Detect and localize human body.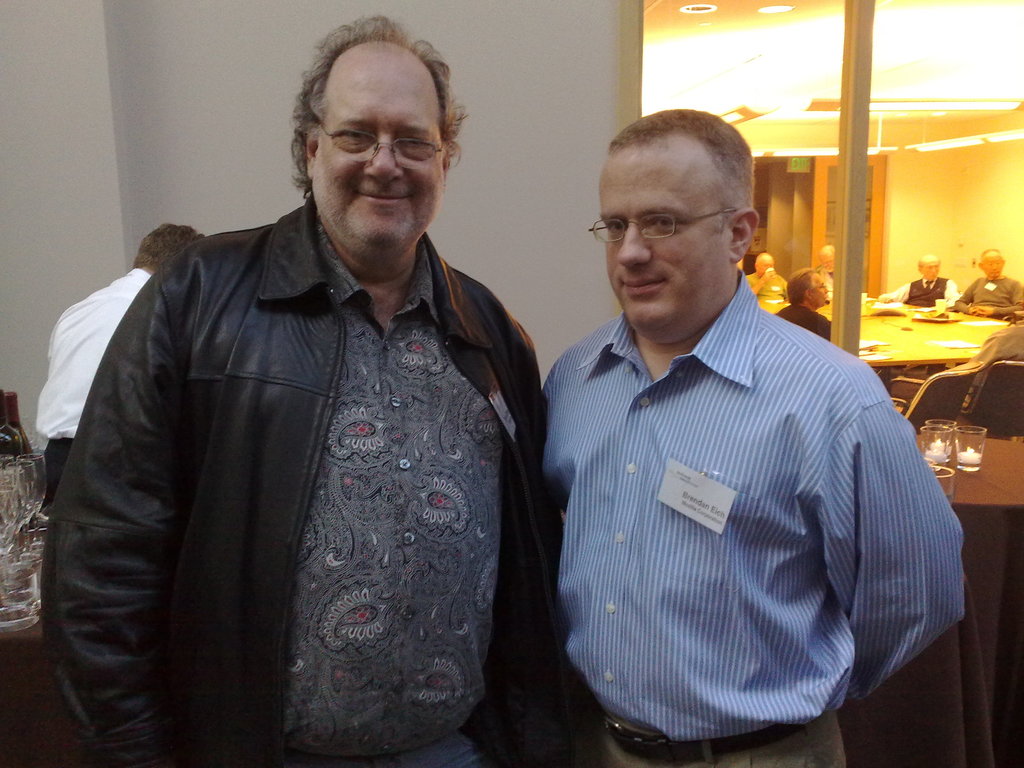
Localized at [744, 255, 783, 299].
